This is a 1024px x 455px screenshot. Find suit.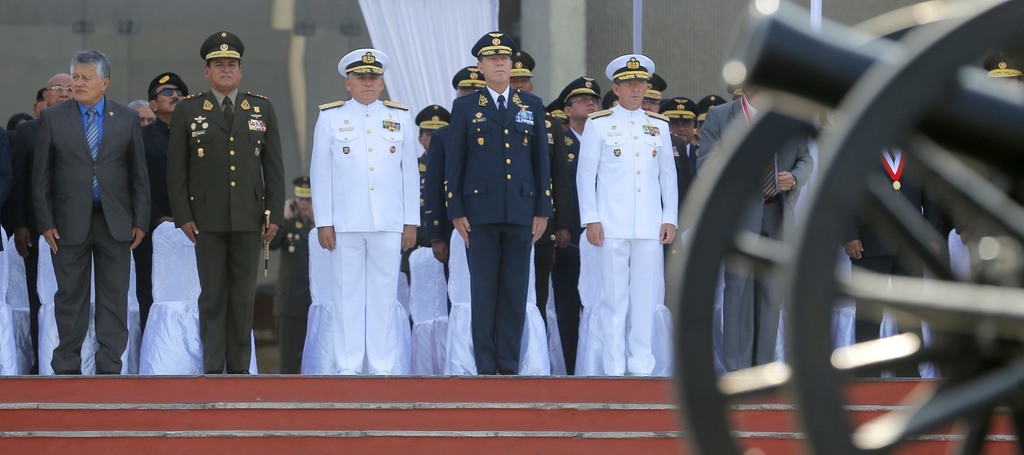
Bounding box: 422,125,448,318.
